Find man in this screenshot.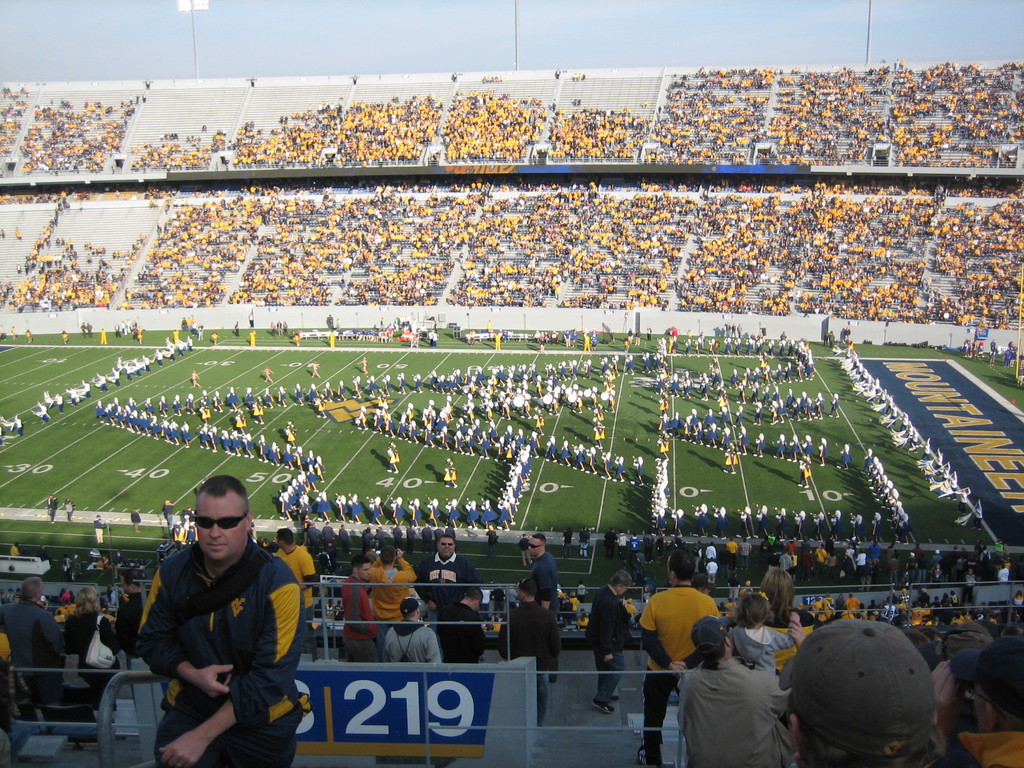
The bounding box for man is {"left": 186, "top": 316, "right": 189, "bottom": 326}.
